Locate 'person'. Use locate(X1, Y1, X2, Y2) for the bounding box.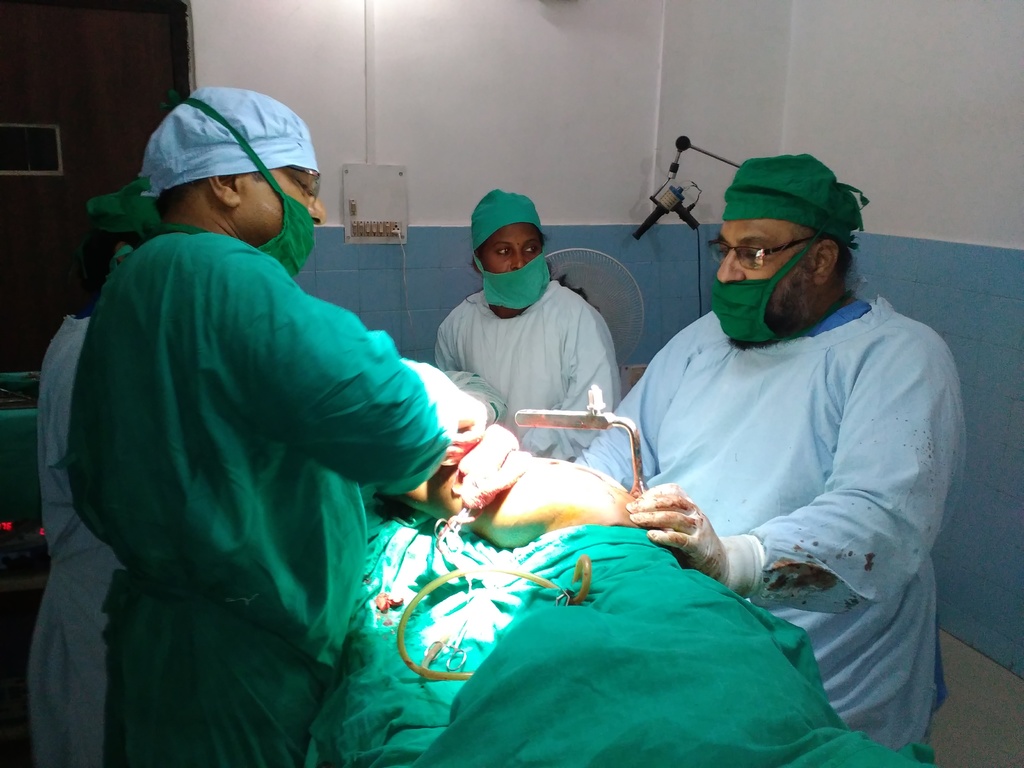
locate(36, 221, 134, 767).
